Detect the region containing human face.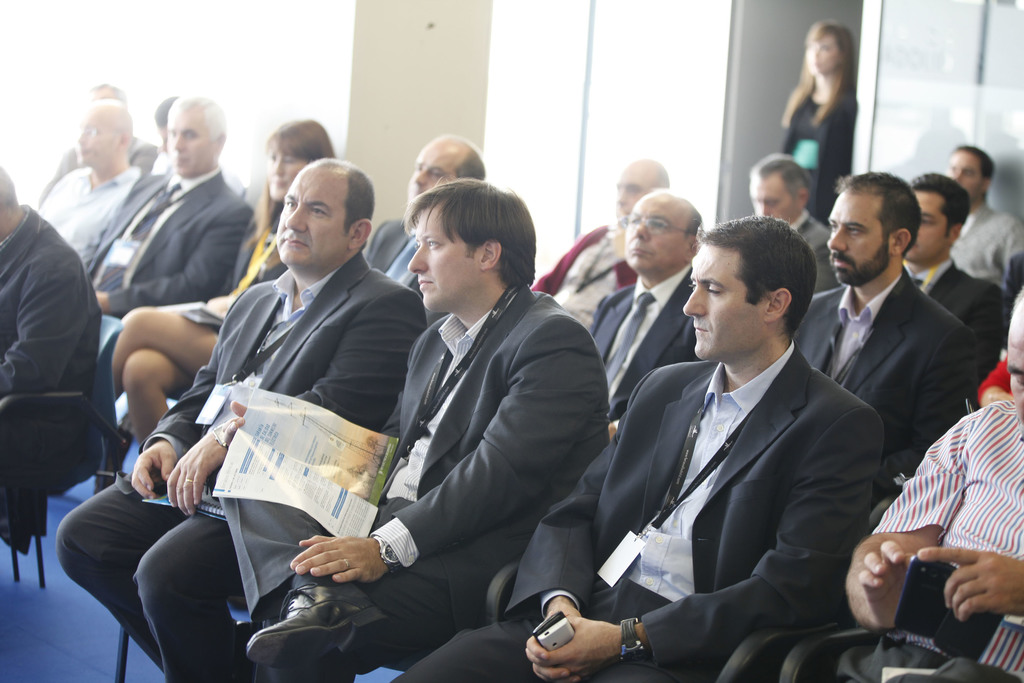
BBox(1004, 317, 1023, 431).
